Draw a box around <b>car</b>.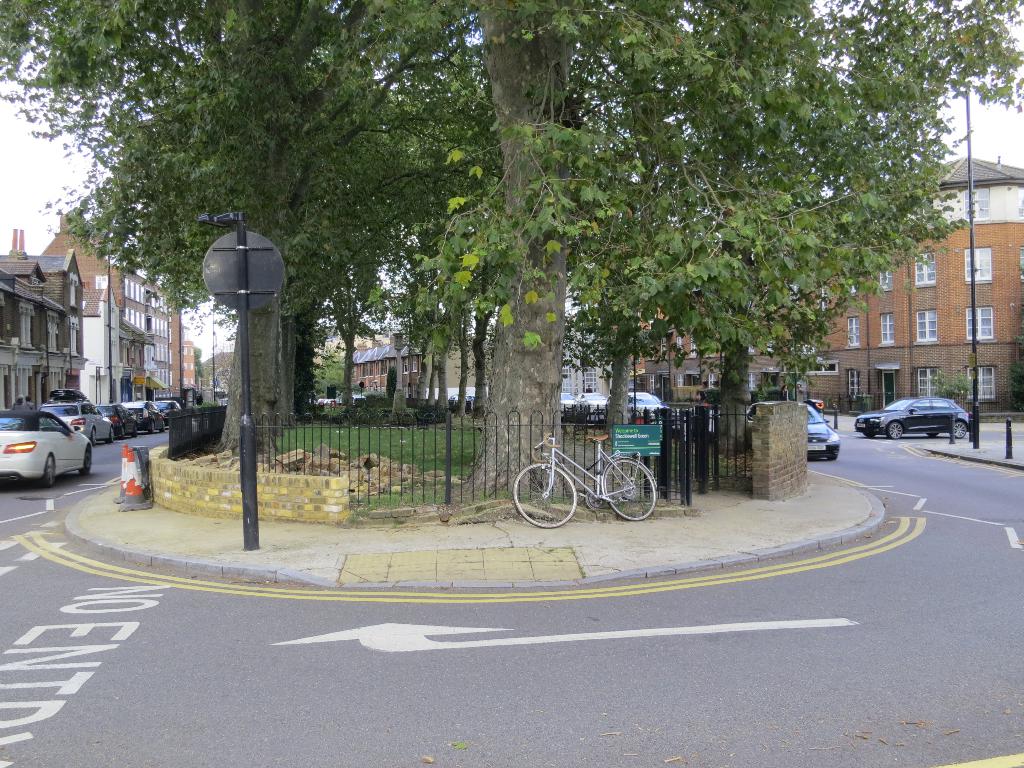
{"left": 0, "top": 413, "right": 97, "bottom": 483}.
